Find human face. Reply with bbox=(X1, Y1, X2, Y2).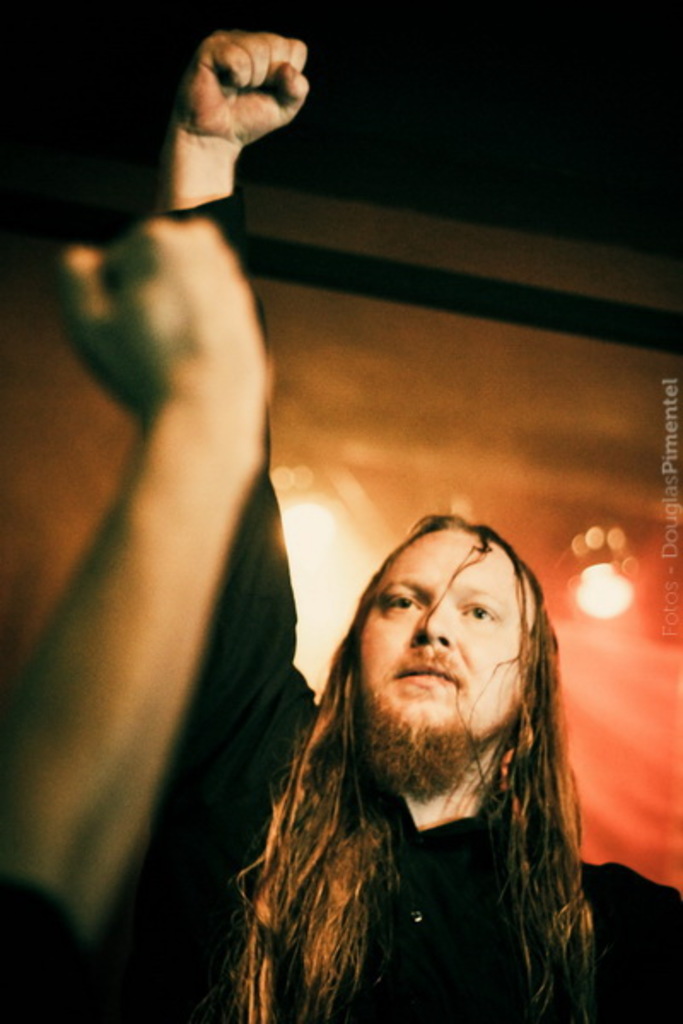
bbox=(357, 527, 534, 739).
